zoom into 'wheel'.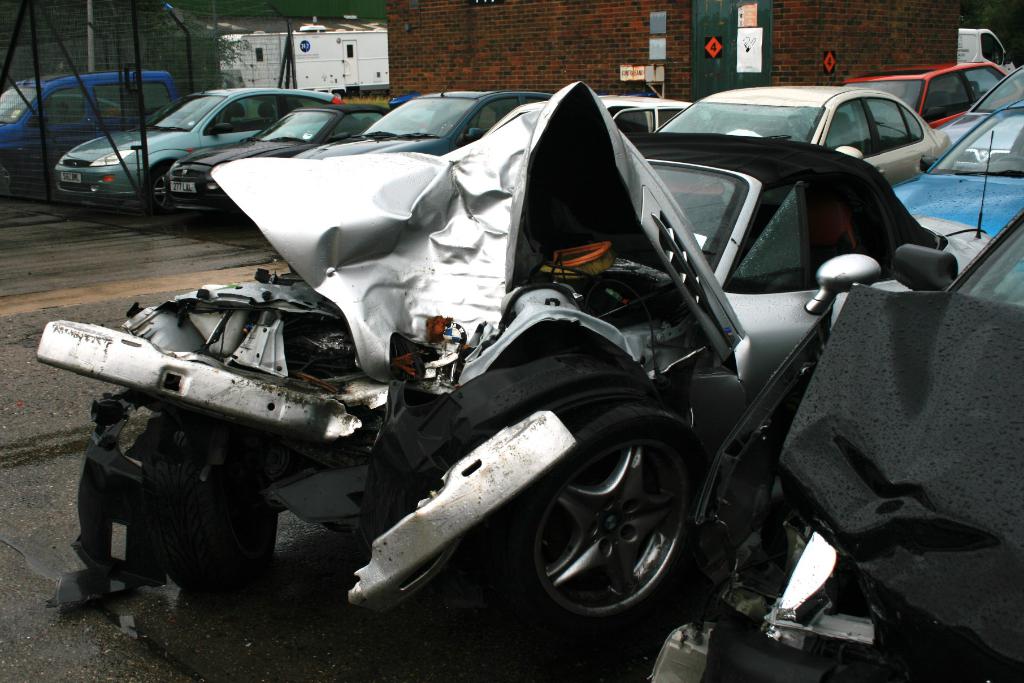
Zoom target: l=134, t=407, r=281, b=607.
